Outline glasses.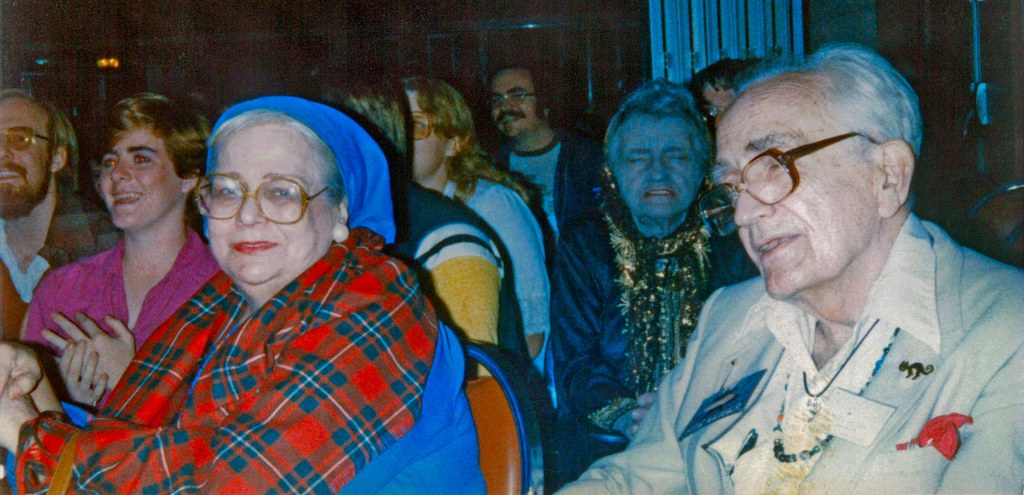
Outline: <bbox>488, 95, 536, 110</bbox>.
